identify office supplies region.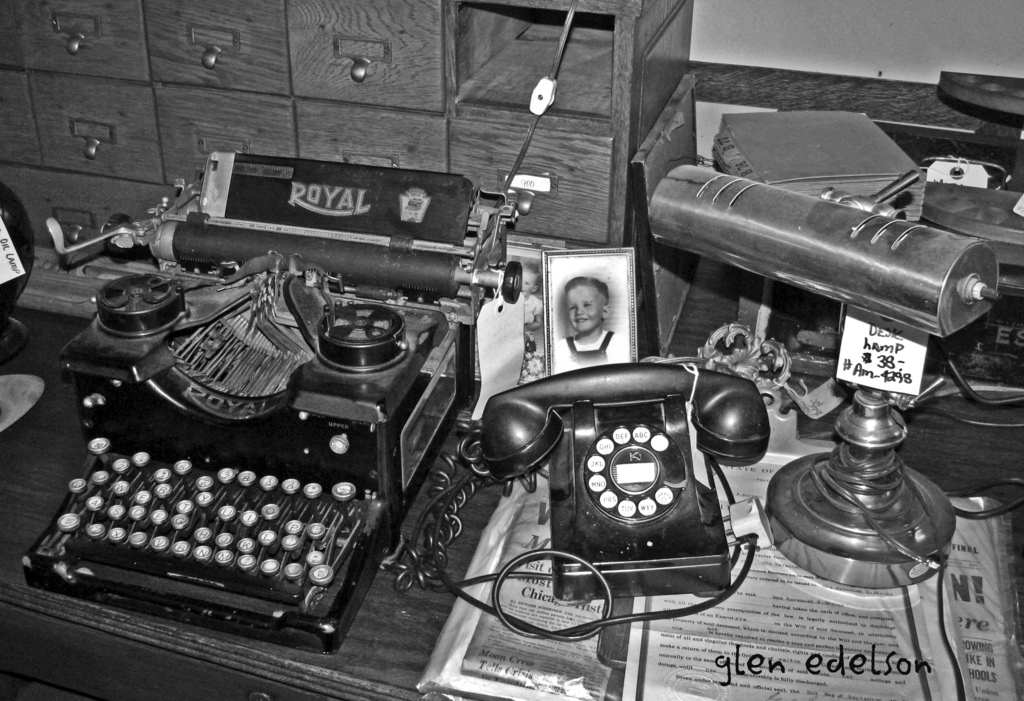
Region: region(24, 144, 492, 673).
